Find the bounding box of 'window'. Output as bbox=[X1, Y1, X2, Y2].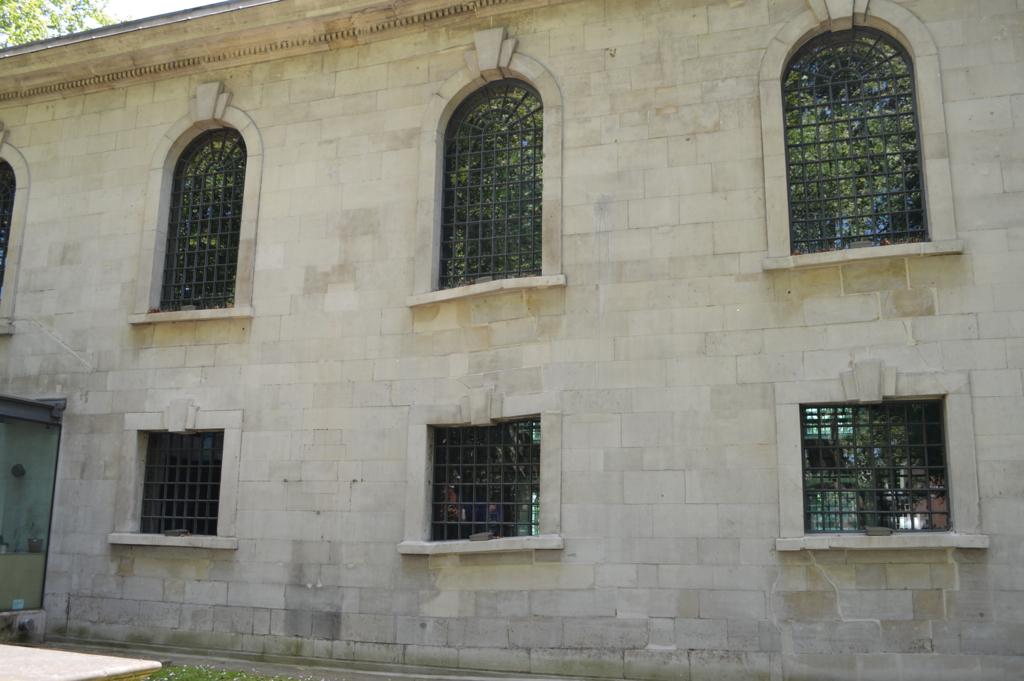
bbox=[139, 431, 225, 539].
